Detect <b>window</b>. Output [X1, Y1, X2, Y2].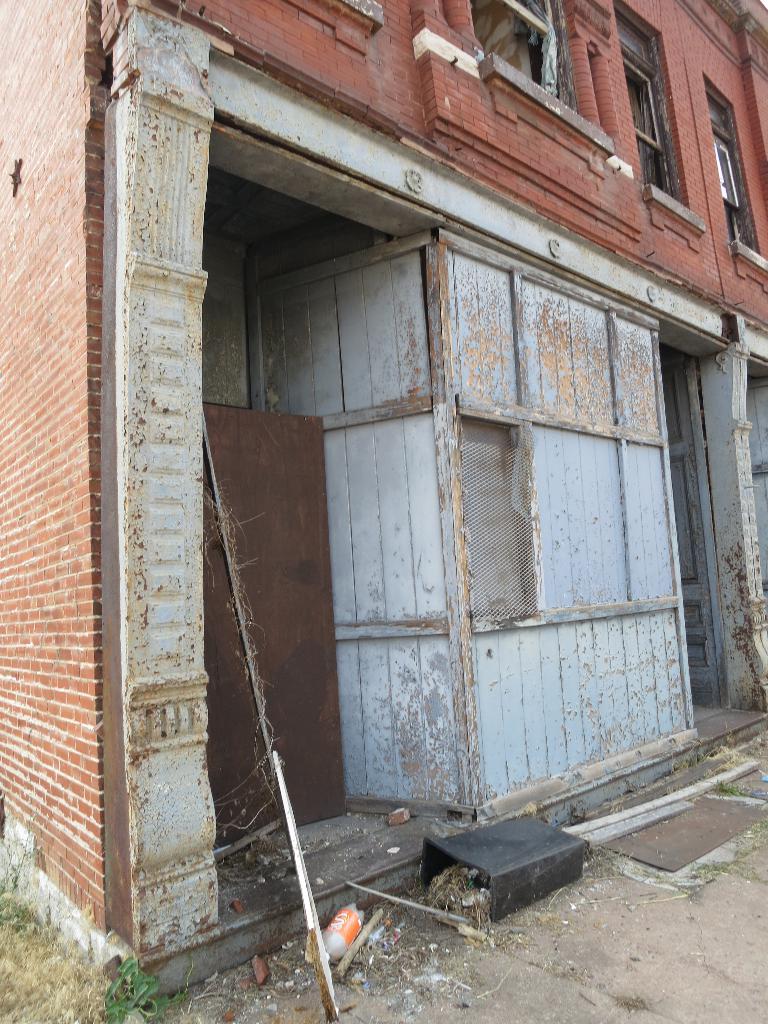
[481, 0, 604, 134].
